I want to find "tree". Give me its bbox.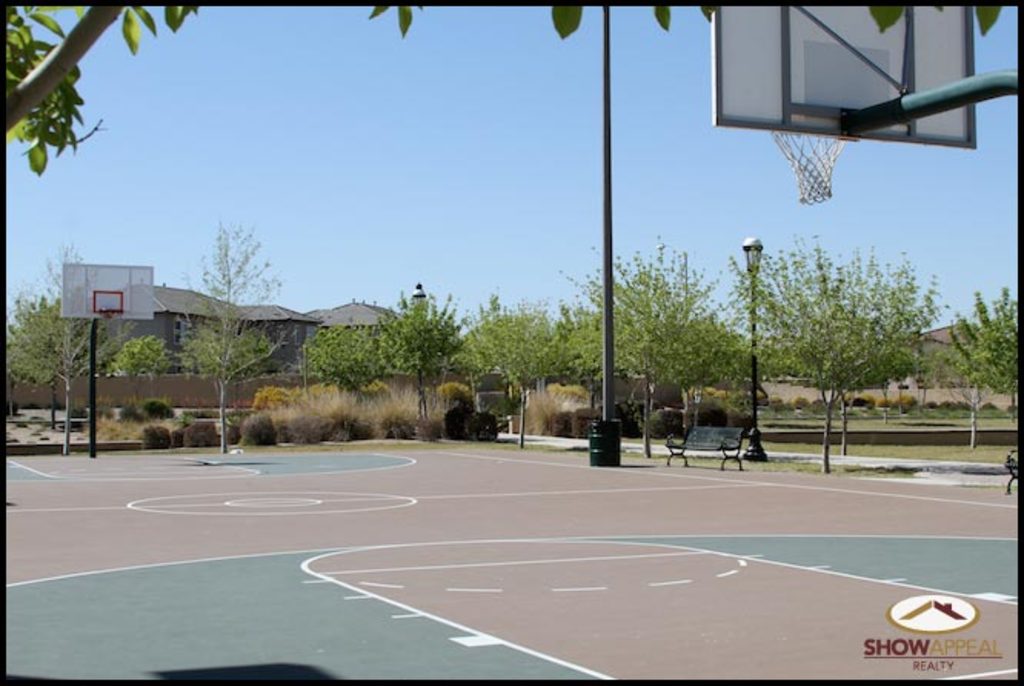
100, 312, 174, 374.
